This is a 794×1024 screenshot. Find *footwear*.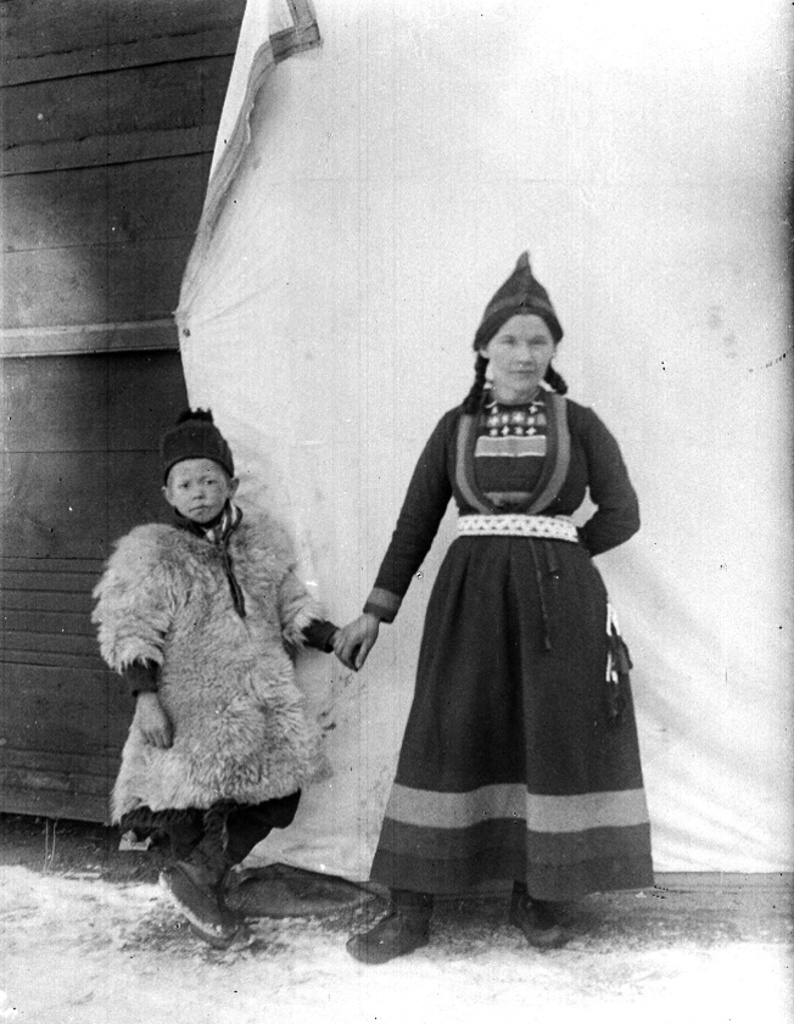
Bounding box: 200 919 259 961.
